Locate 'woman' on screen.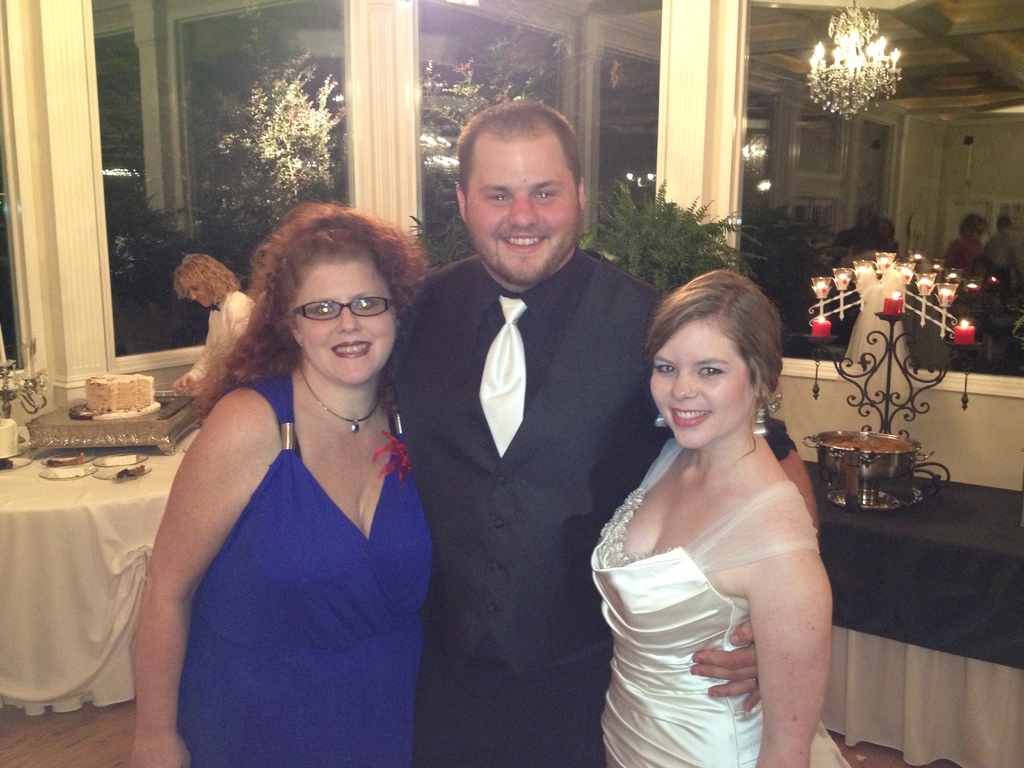
On screen at rect(121, 194, 430, 767).
